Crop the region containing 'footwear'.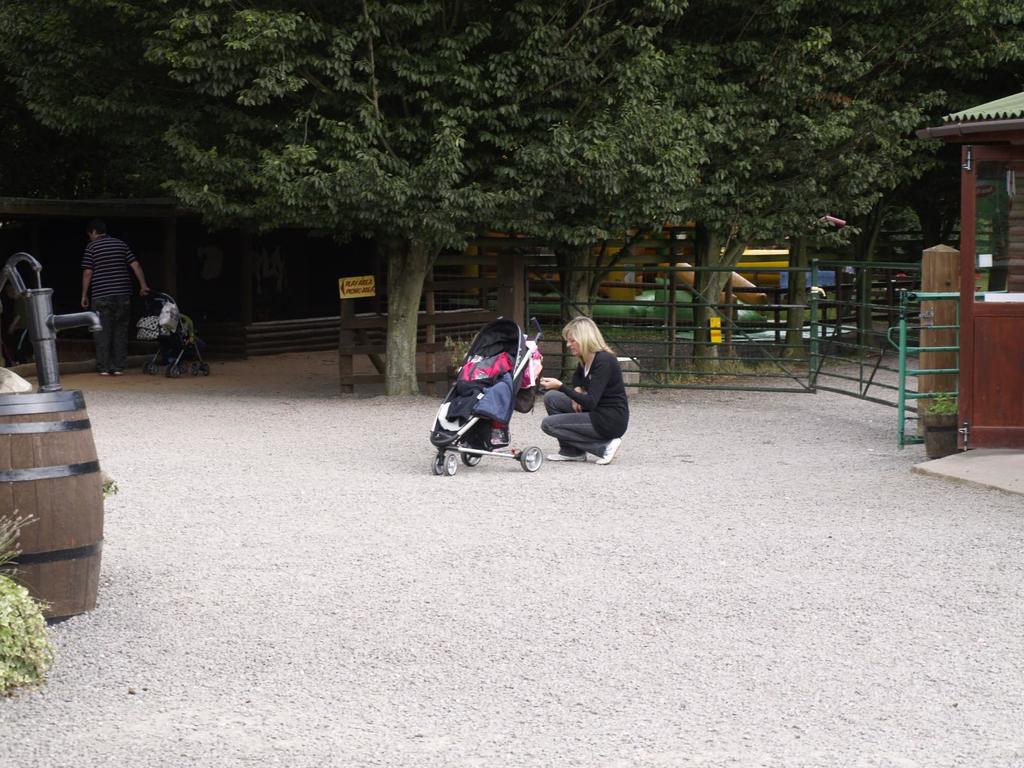
Crop region: [left=544, top=445, right=584, bottom=465].
